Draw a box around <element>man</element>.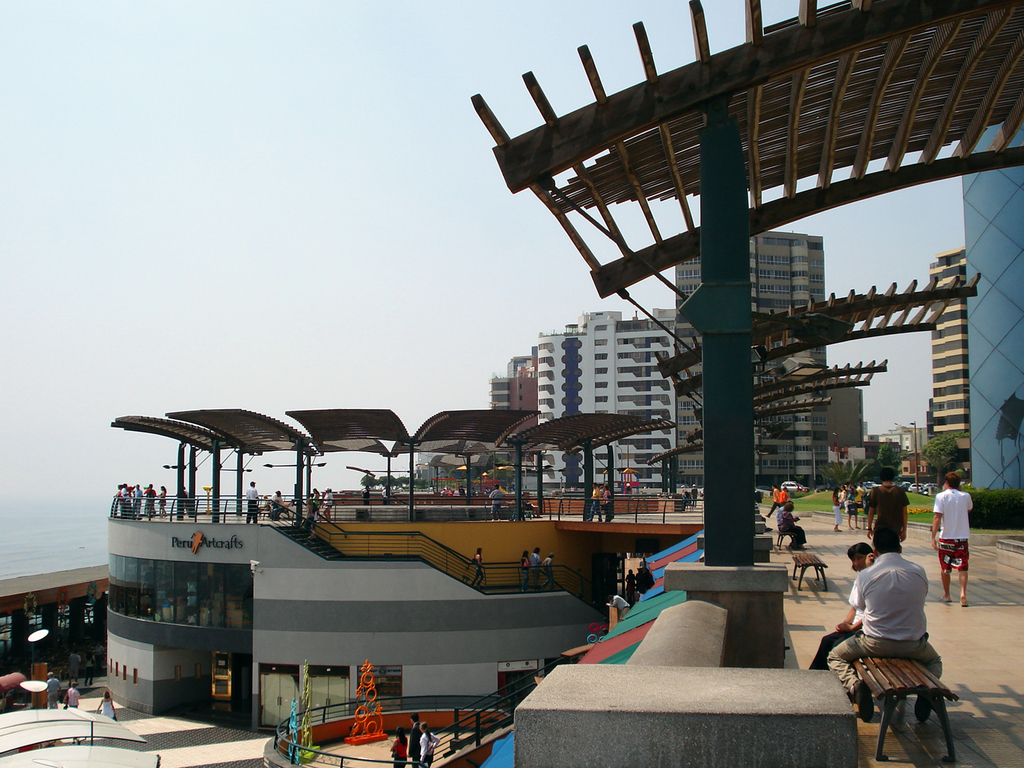
(532, 550, 547, 588).
